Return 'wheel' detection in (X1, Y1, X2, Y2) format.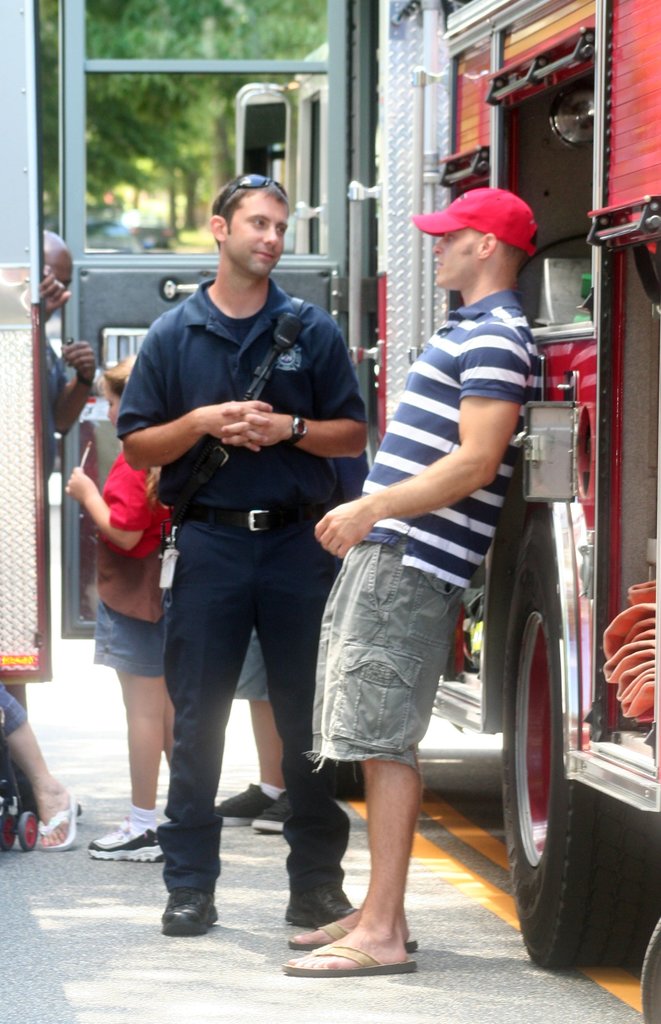
(334, 764, 369, 803).
